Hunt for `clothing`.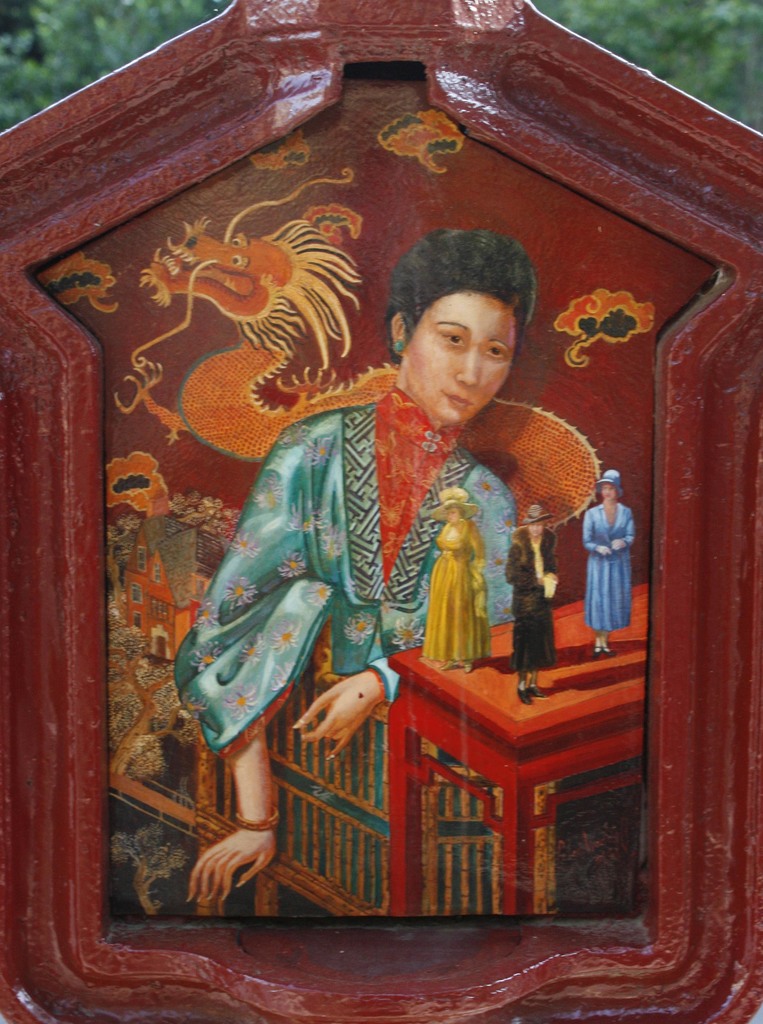
Hunted down at (left=497, top=533, right=557, bottom=664).
